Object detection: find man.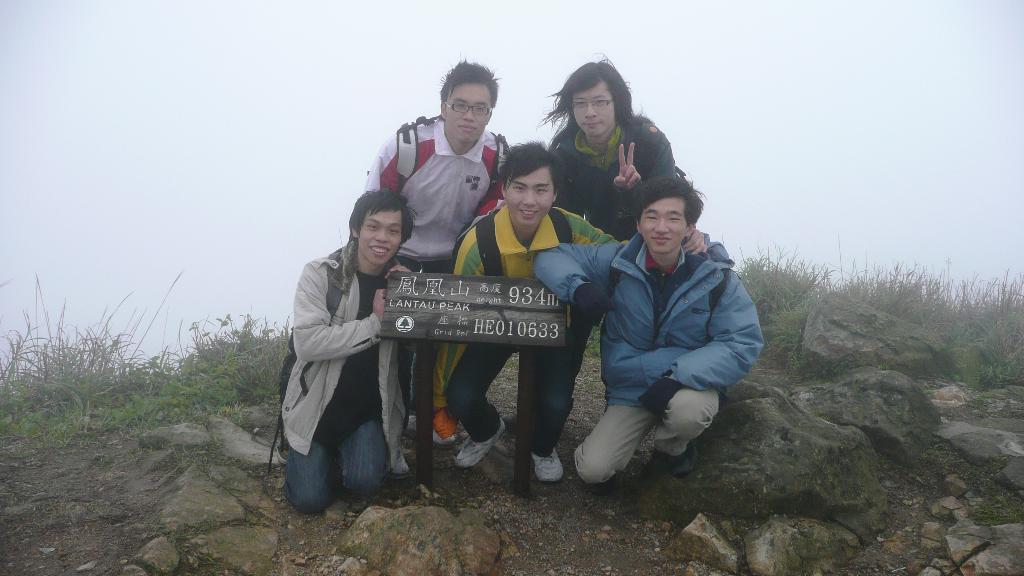
(left=536, top=53, right=691, bottom=413).
